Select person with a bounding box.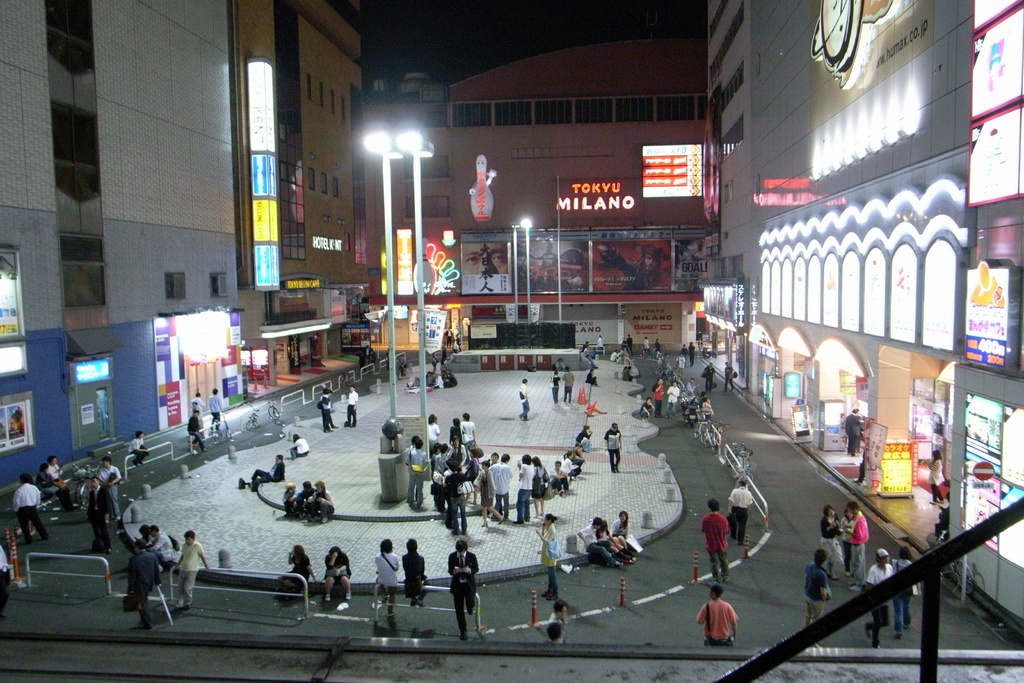
detection(40, 454, 71, 512).
